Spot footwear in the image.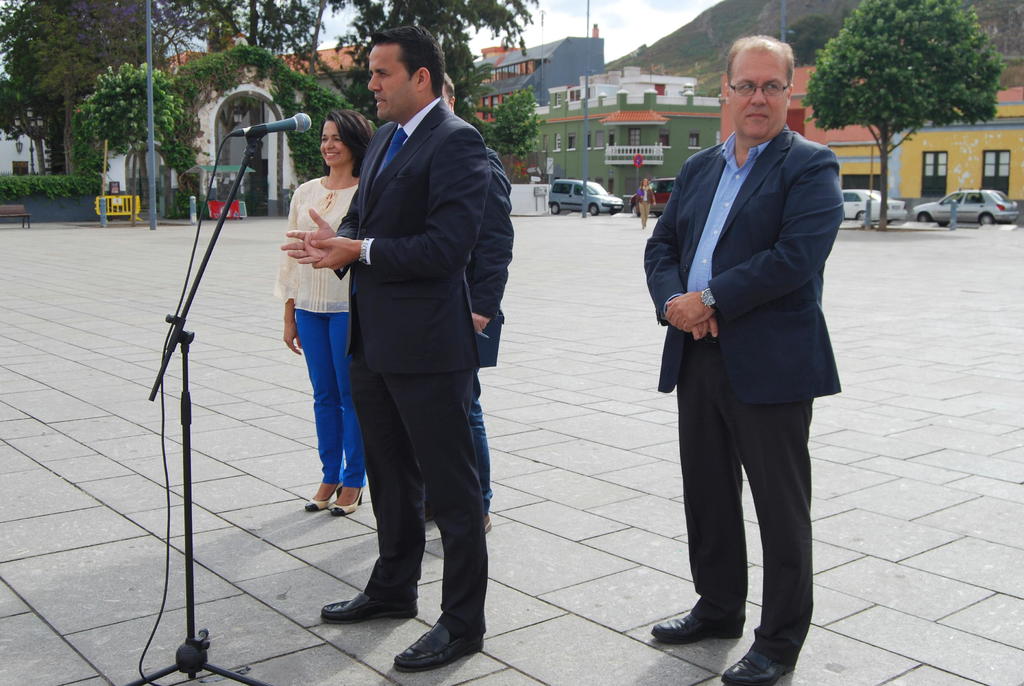
footwear found at 483:514:492:536.
